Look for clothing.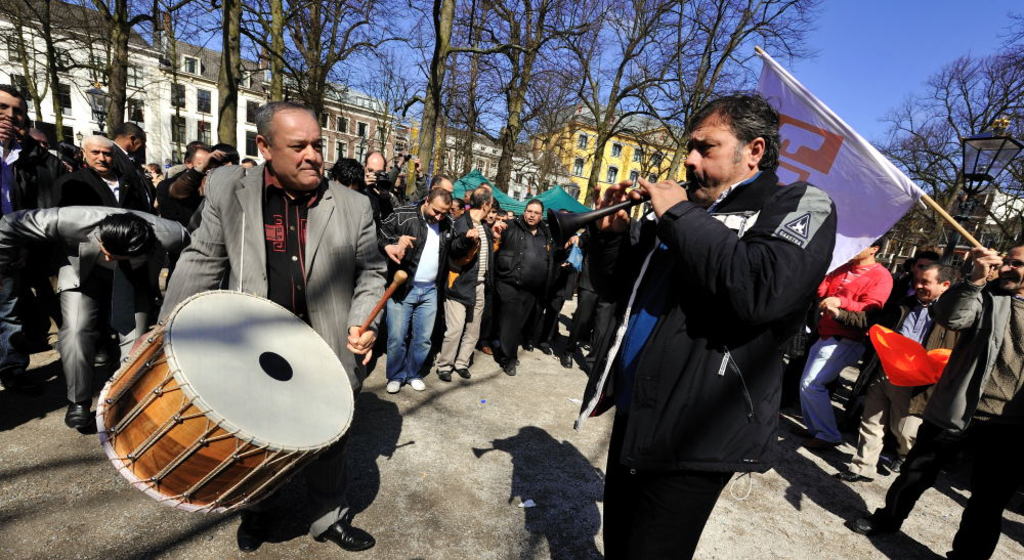
Found: 559/219/634/354.
